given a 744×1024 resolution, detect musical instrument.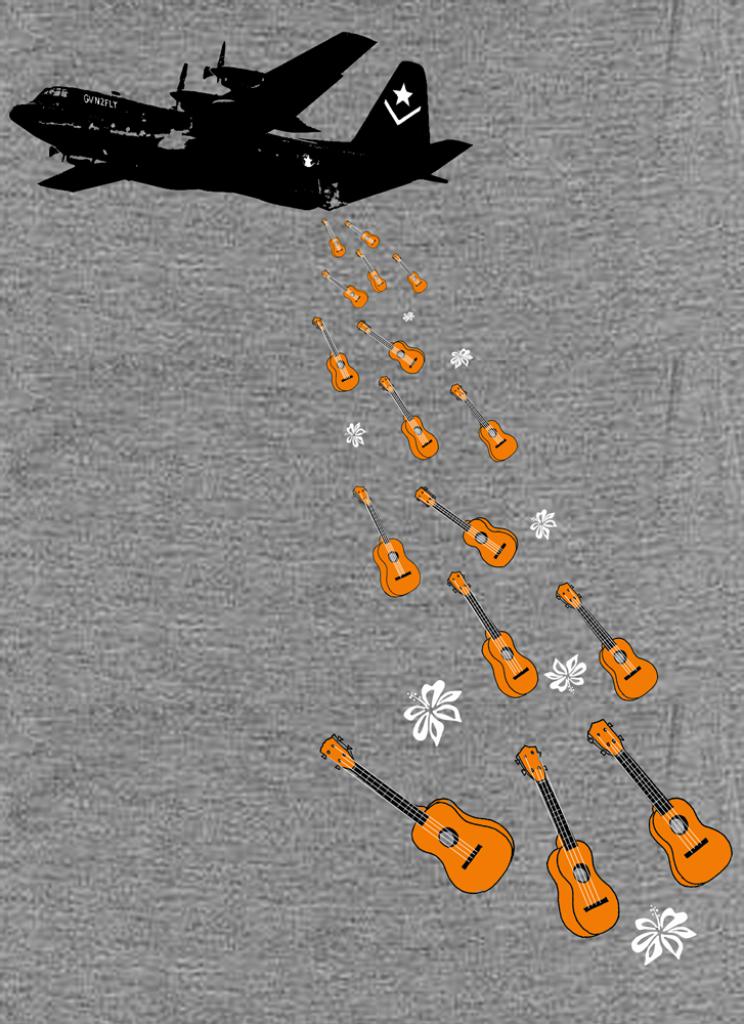
350 244 385 295.
